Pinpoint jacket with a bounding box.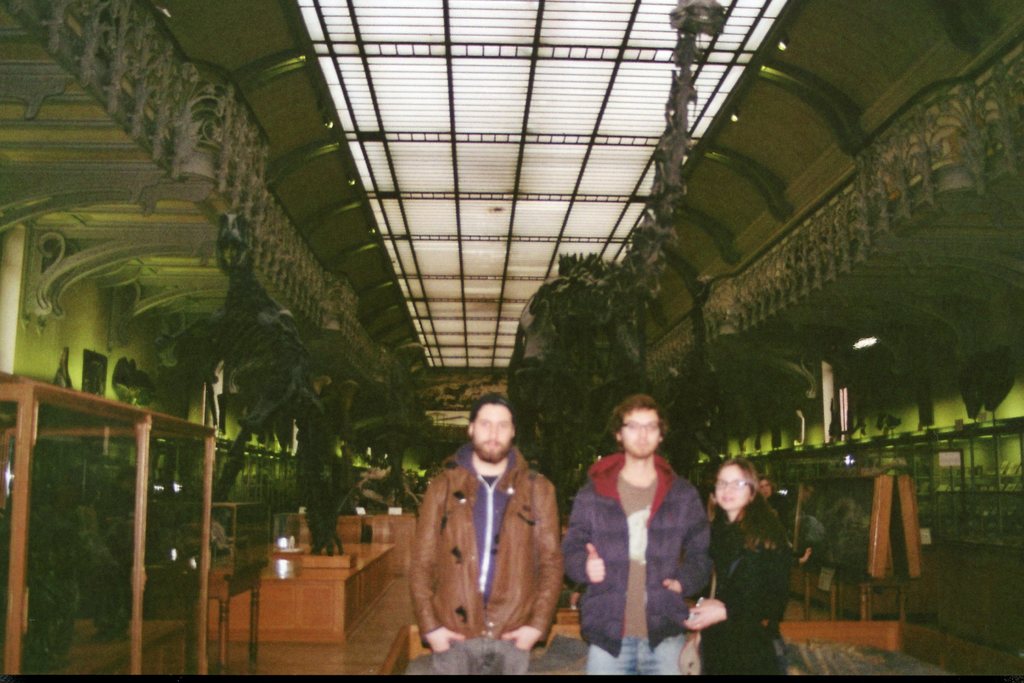
(left=708, top=512, right=792, bottom=636).
